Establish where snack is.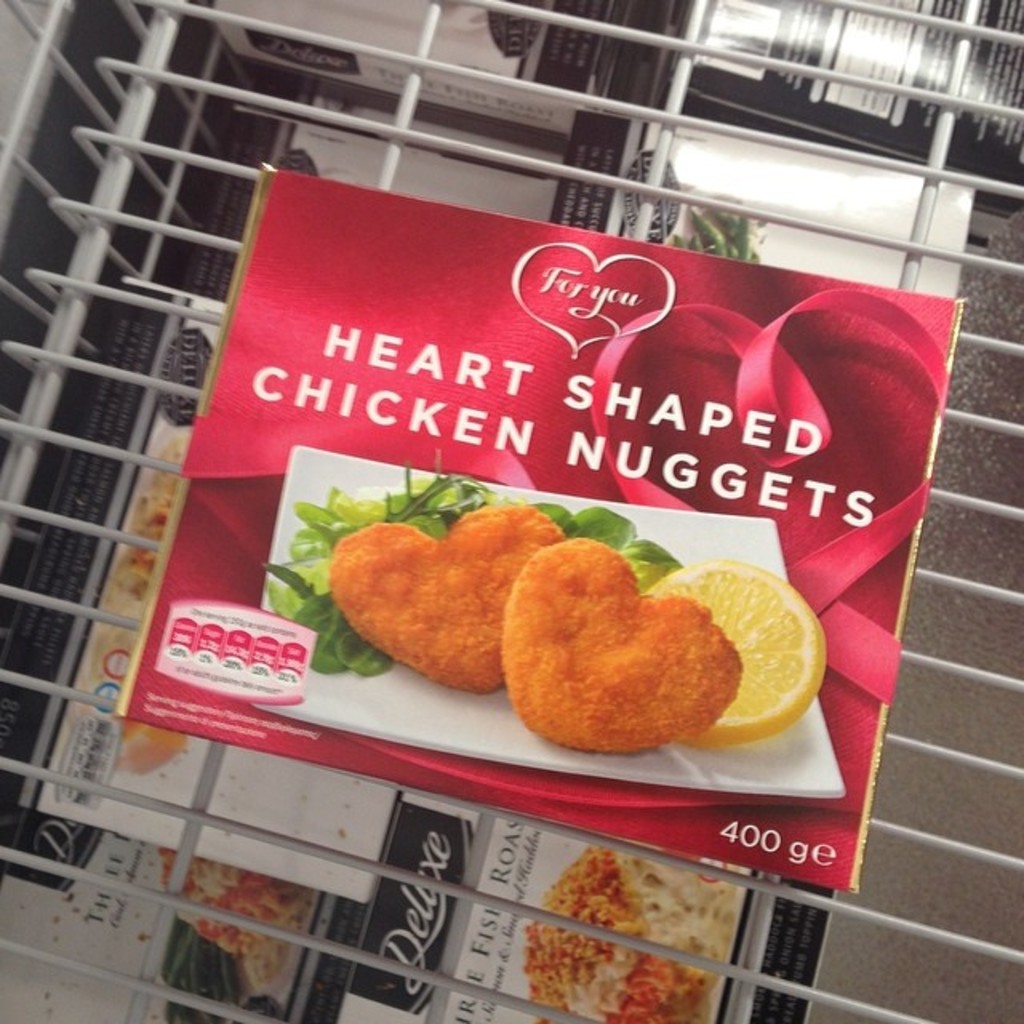
Established at <bbox>518, 850, 741, 1022</bbox>.
